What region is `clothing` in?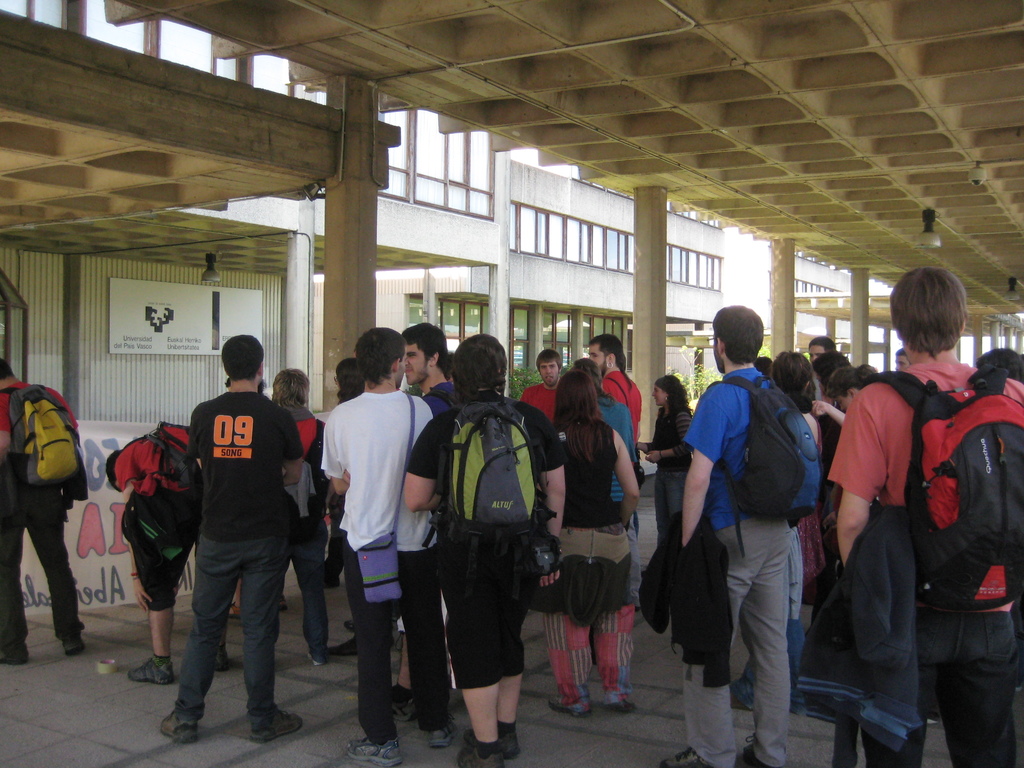
119:497:191:620.
